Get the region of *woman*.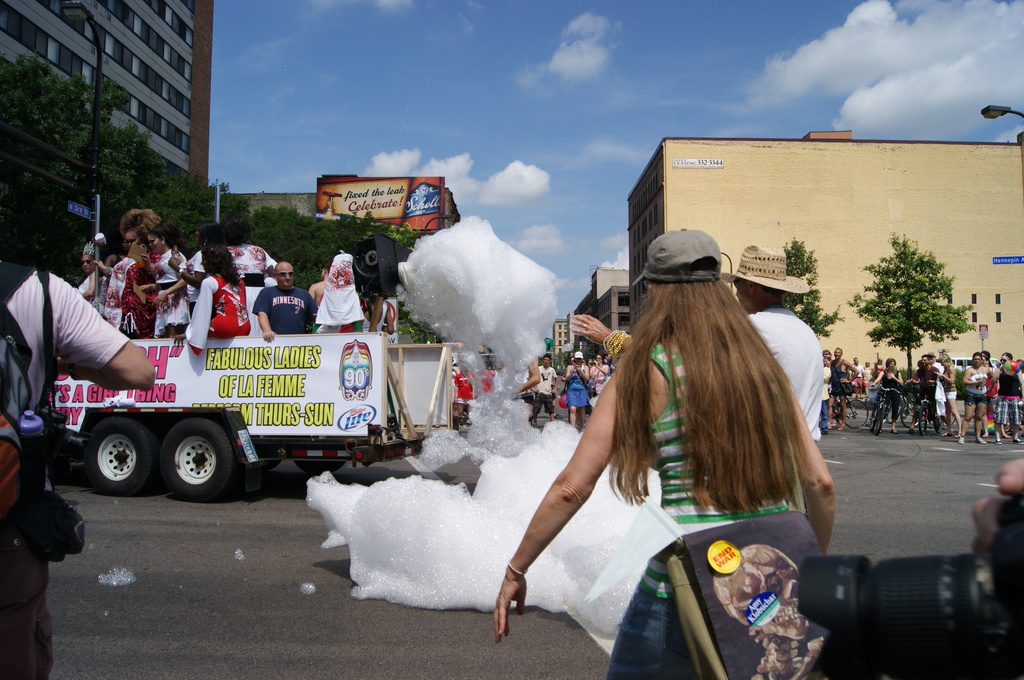
BBox(930, 353, 961, 436).
